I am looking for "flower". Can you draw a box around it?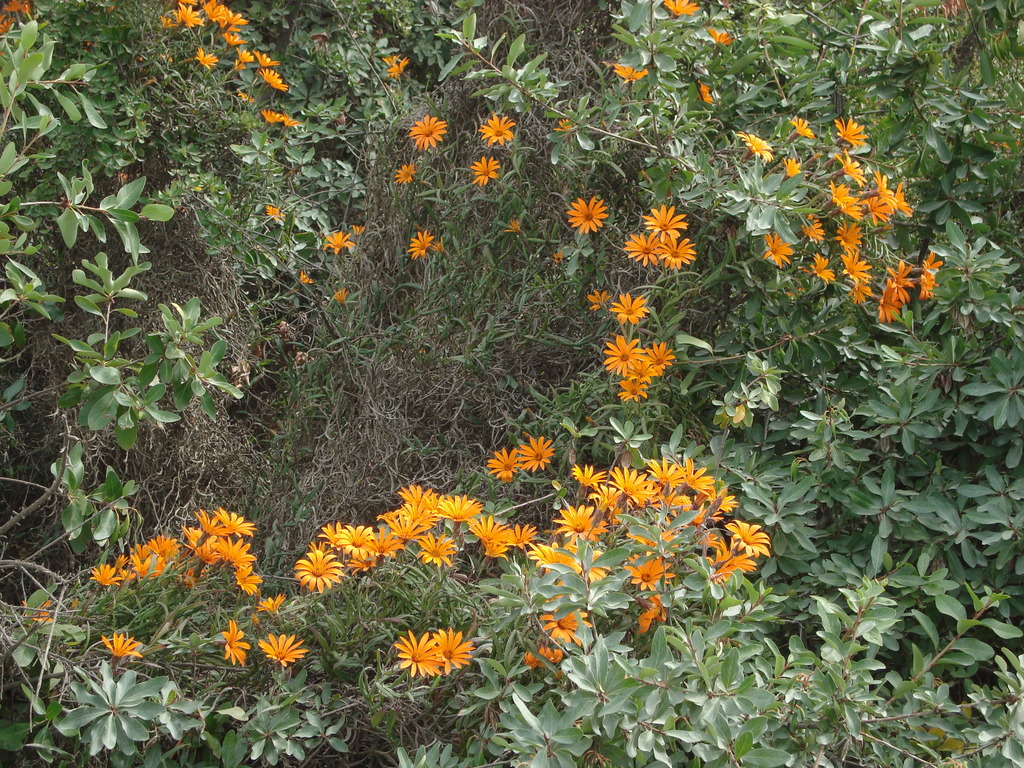
Sure, the bounding box is x1=257 y1=632 x2=307 y2=669.
